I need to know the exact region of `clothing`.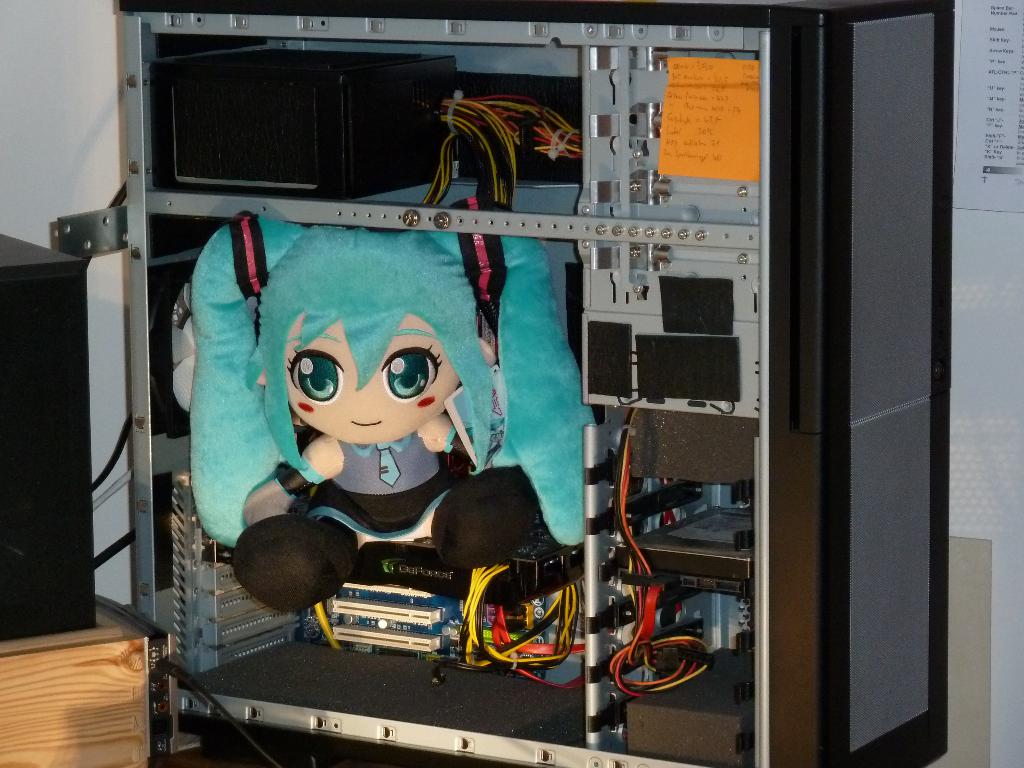
Region: [x1=237, y1=417, x2=538, y2=557].
